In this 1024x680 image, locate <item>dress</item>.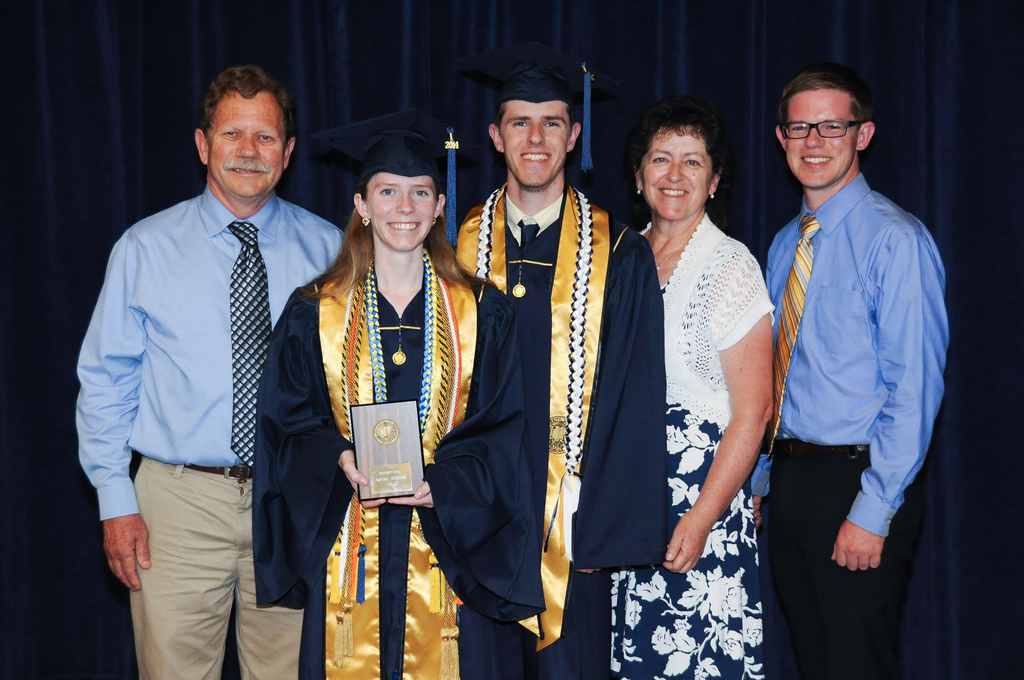
Bounding box: [642,190,782,601].
